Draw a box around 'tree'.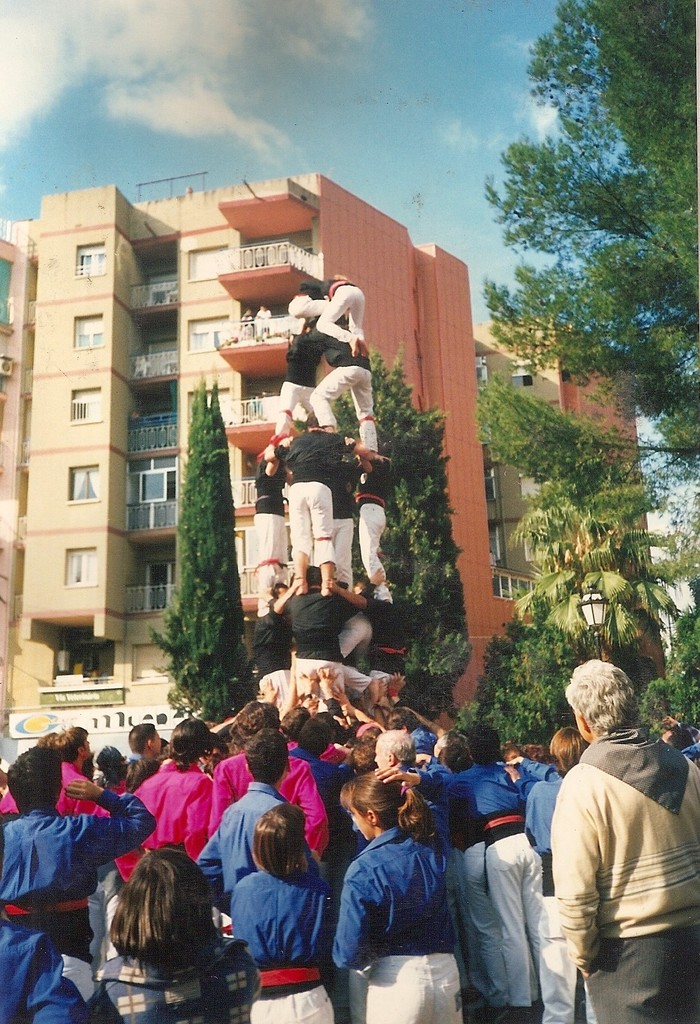
{"left": 471, "top": 45, "right": 687, "bottom": 643}.
